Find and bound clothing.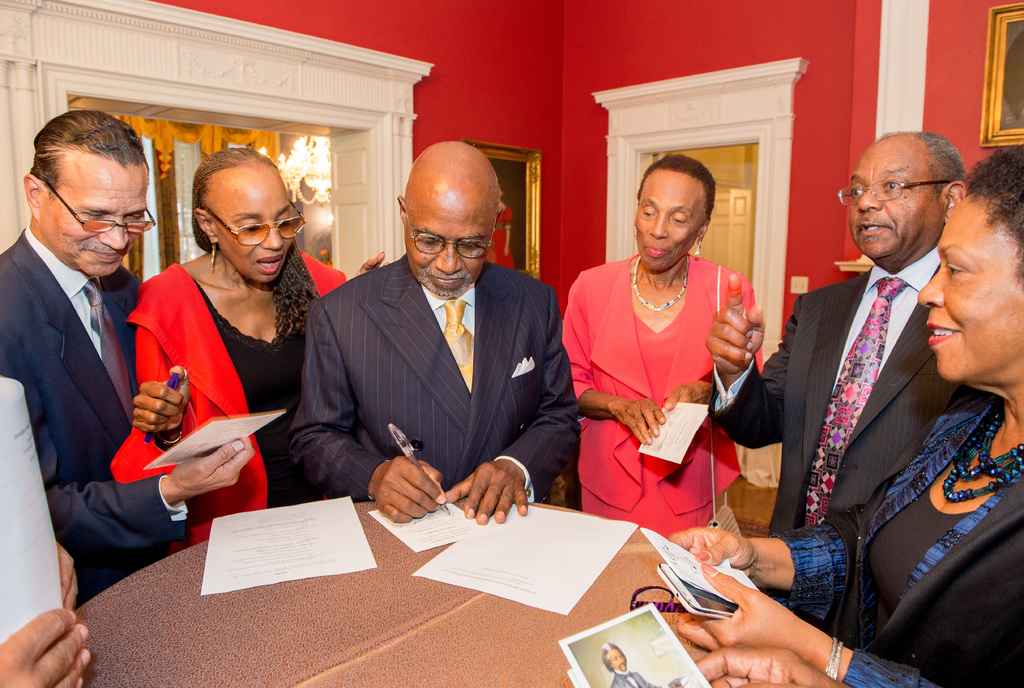
Bound: 105,253,361,559.
